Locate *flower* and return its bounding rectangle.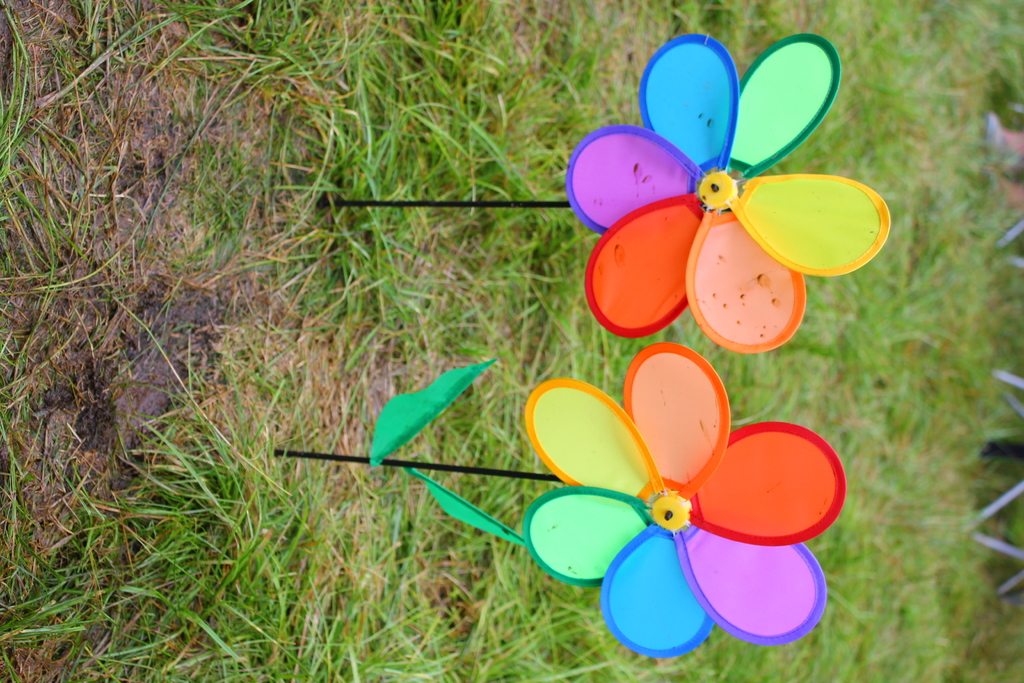
box=[548, 44, 916, 337].
